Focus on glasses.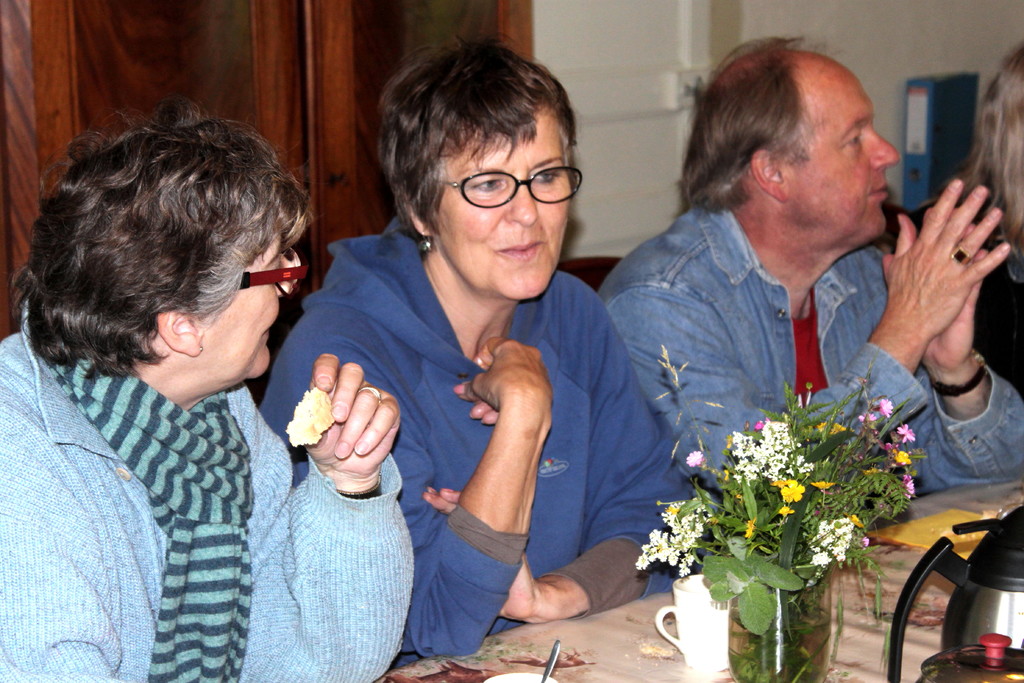
Focused at locate(234, 246, 312, 304).
